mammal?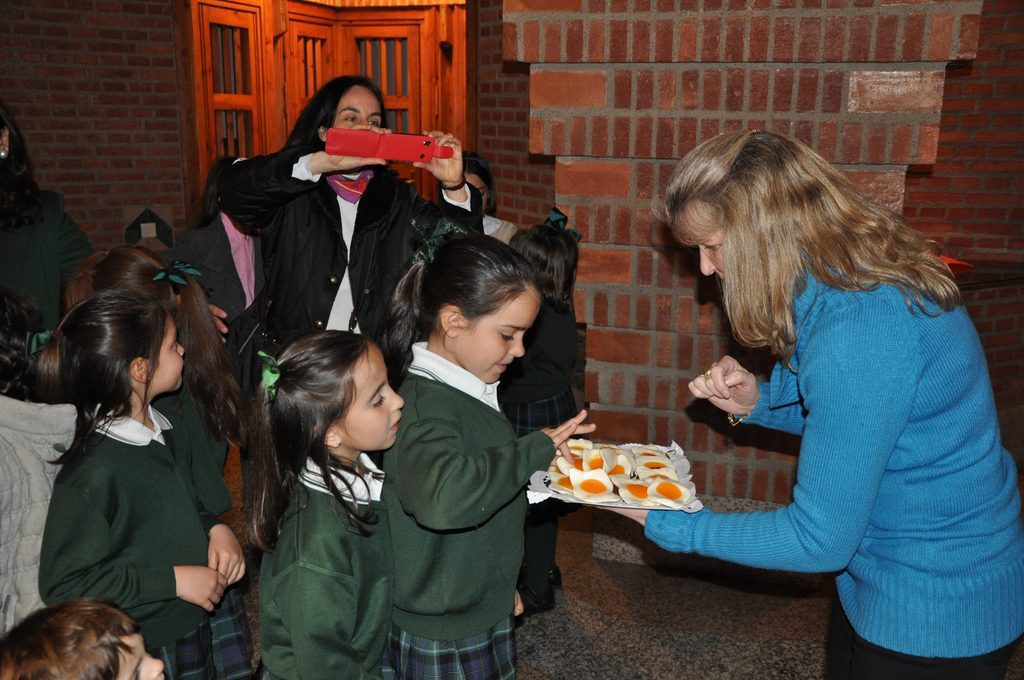
1:597:164:679
